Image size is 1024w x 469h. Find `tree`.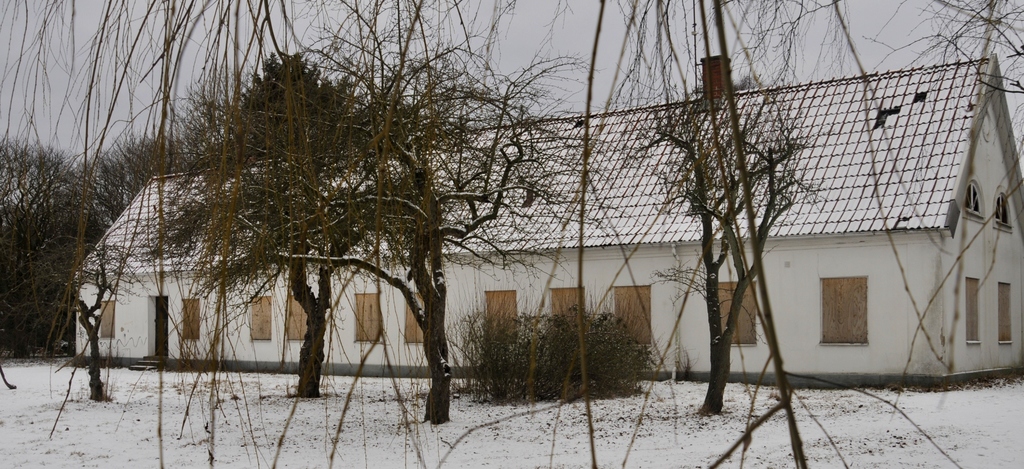
(x1=0, y1=124, x2=218, y2=361).
